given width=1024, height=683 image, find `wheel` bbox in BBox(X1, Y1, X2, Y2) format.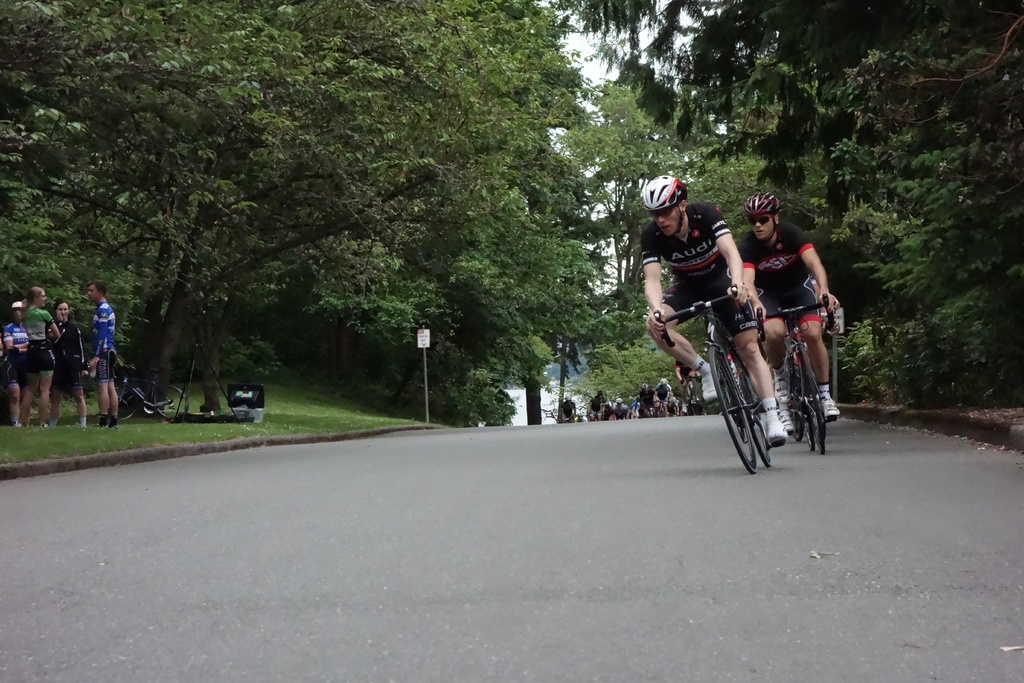
BBox(108, 382, 143, 422).
